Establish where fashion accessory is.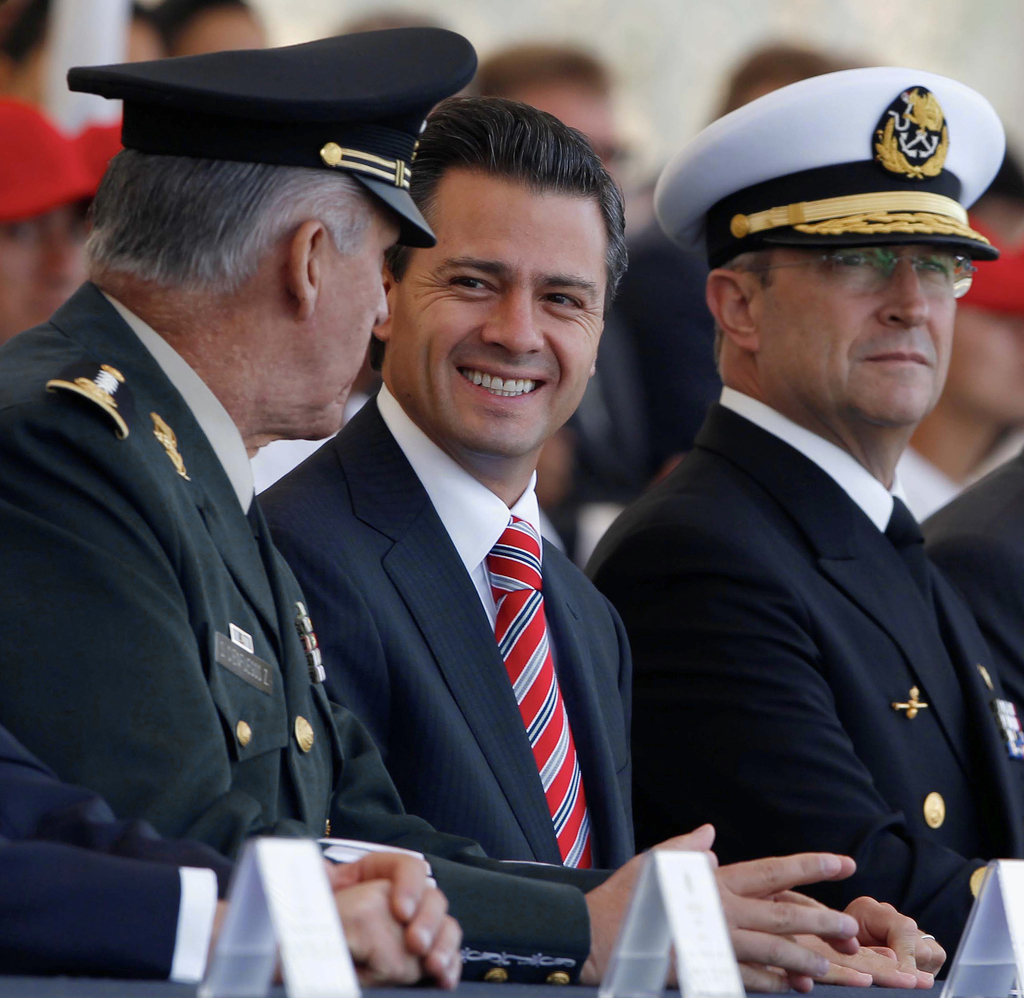
Established at region(960, 217, 1023, 312).
